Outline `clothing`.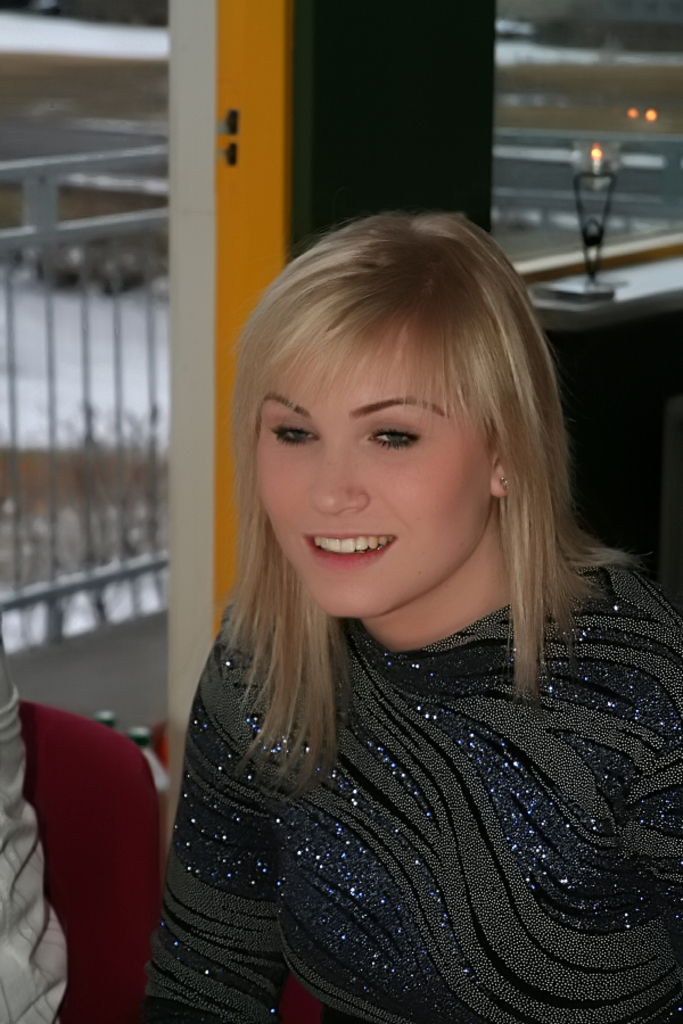
Outline: (x1=132, y1=547, x2=680, y2=999).
